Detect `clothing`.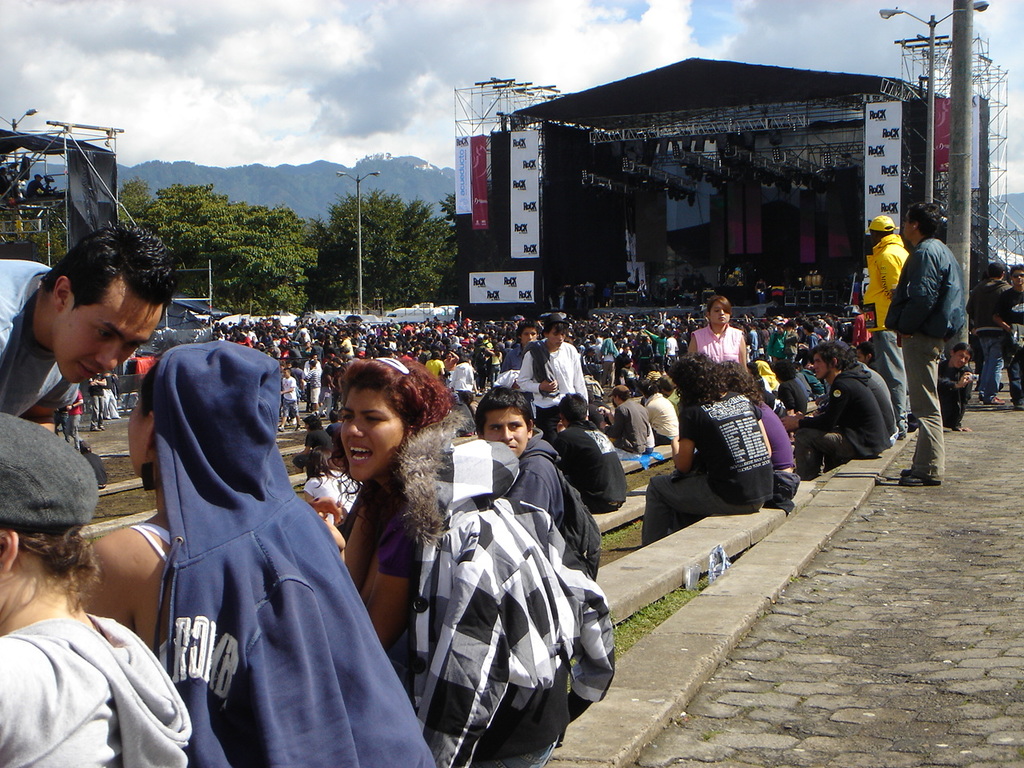
Detected at (854,364,898,440).
